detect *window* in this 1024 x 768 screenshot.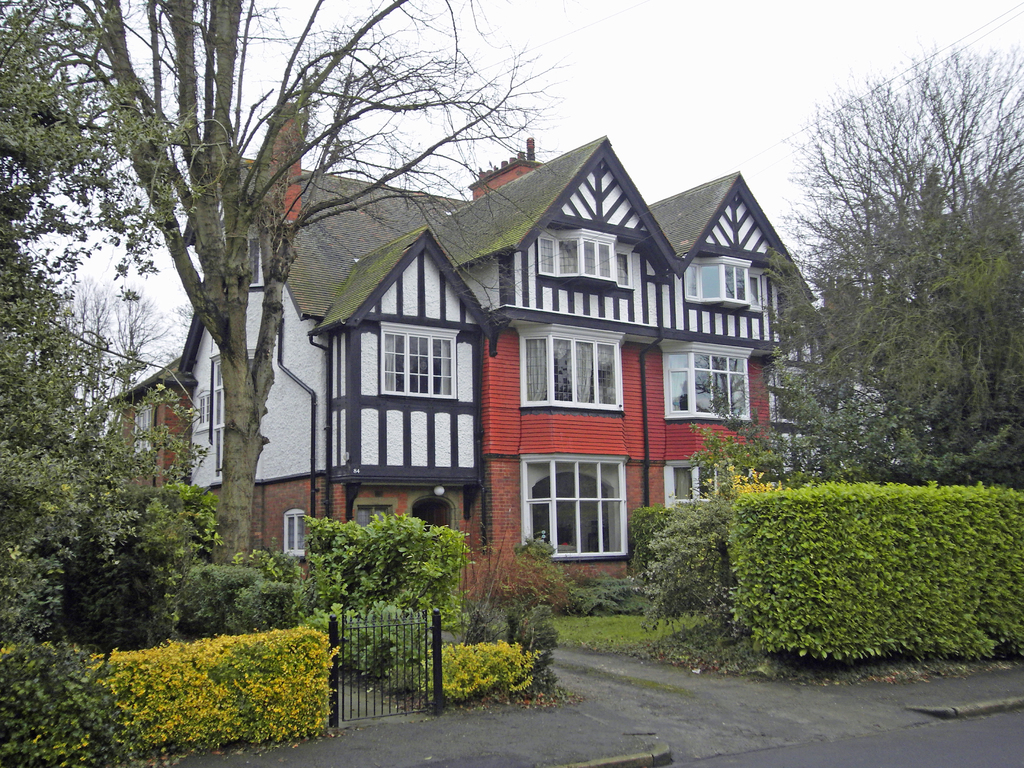
Detection: locate(523, 452, 633, 557).
